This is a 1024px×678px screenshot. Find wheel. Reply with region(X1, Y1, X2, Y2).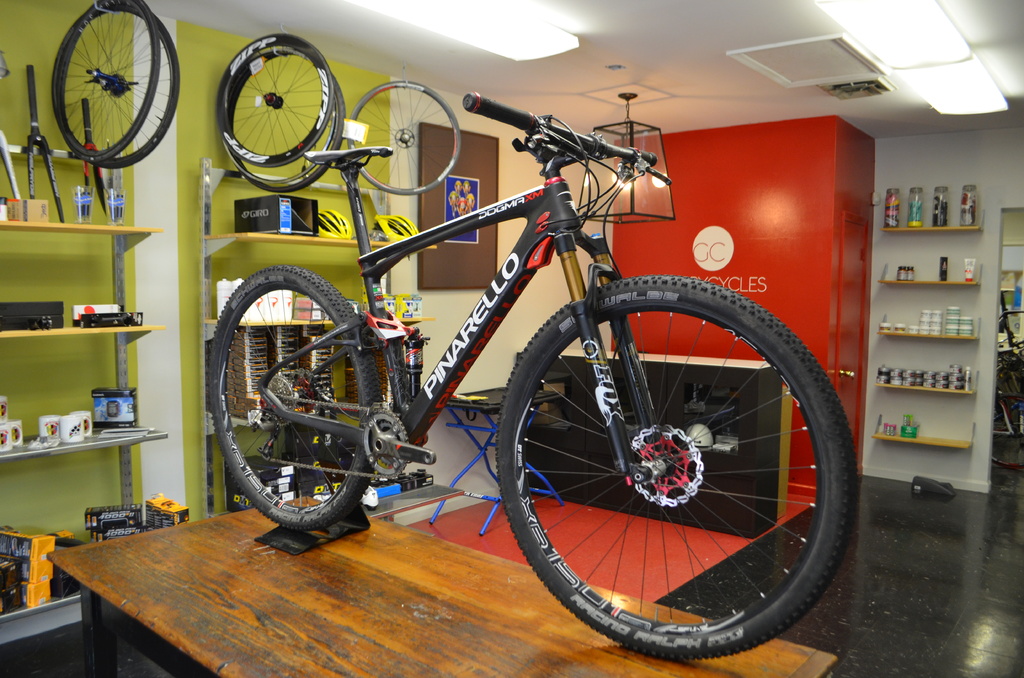
region(223, 52, 346, 195).
